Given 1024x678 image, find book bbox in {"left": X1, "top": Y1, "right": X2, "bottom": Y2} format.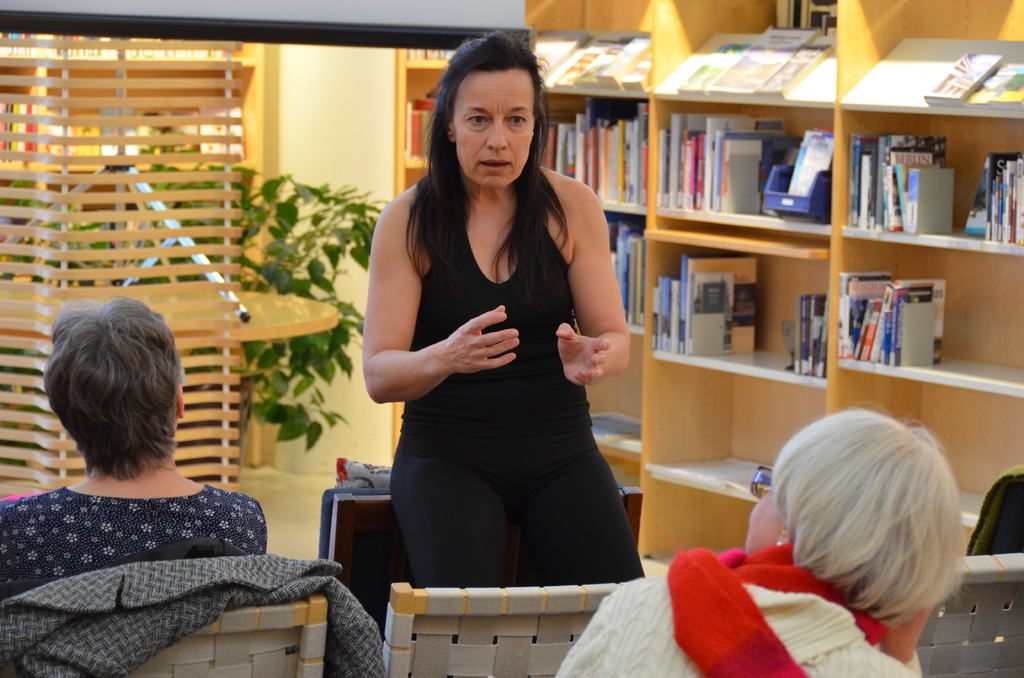
{"left": 589, "top": 409, "right": 639, "bottom": 439}.
